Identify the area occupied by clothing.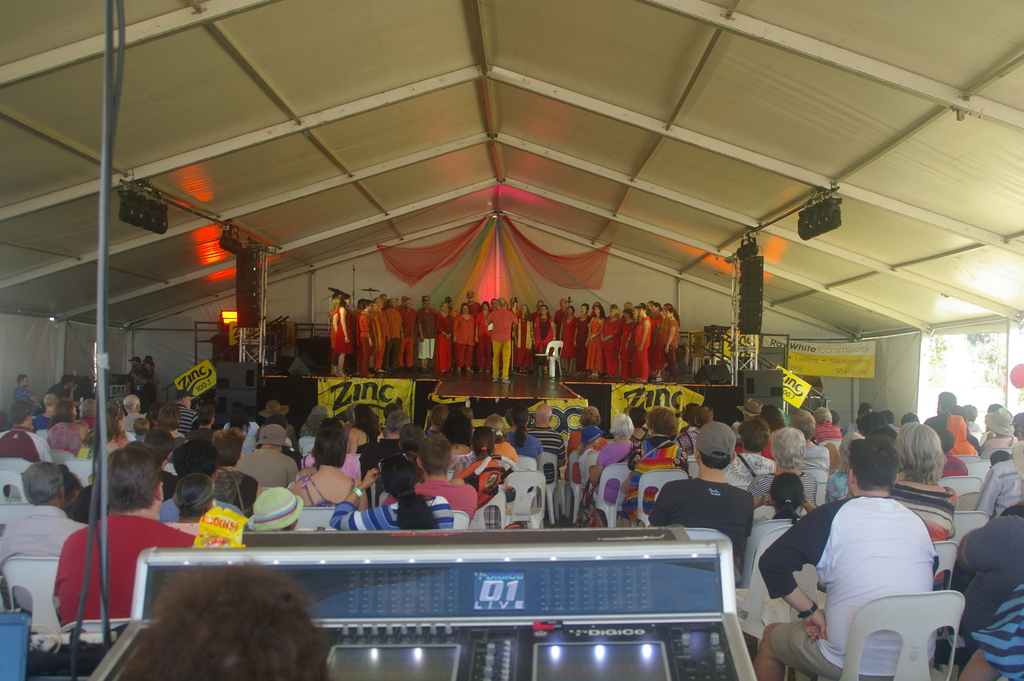
Area: region(406, 479, 479, 521).
